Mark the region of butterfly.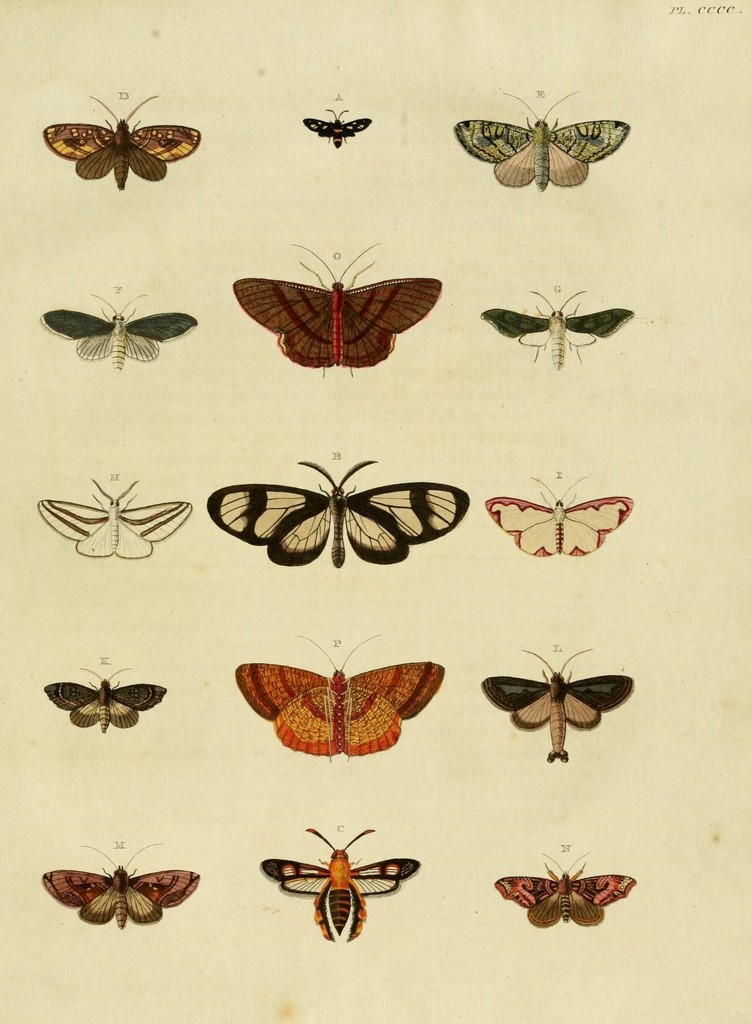
Region: <region>487, 846, 636, 929</region>.
